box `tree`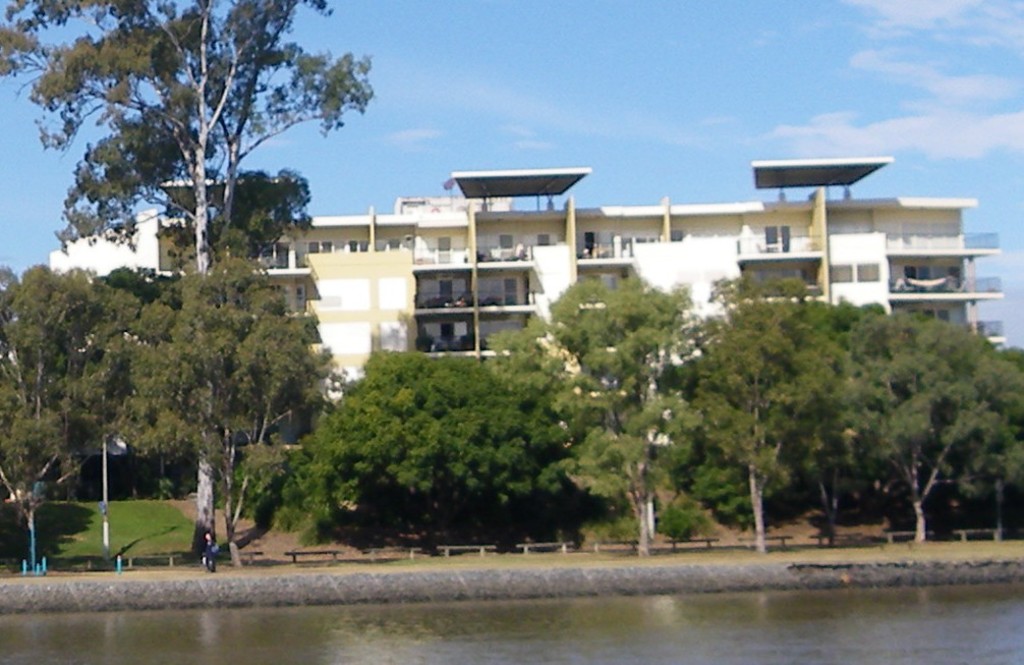
x1=100, y1=256, x2=324, y2=559
